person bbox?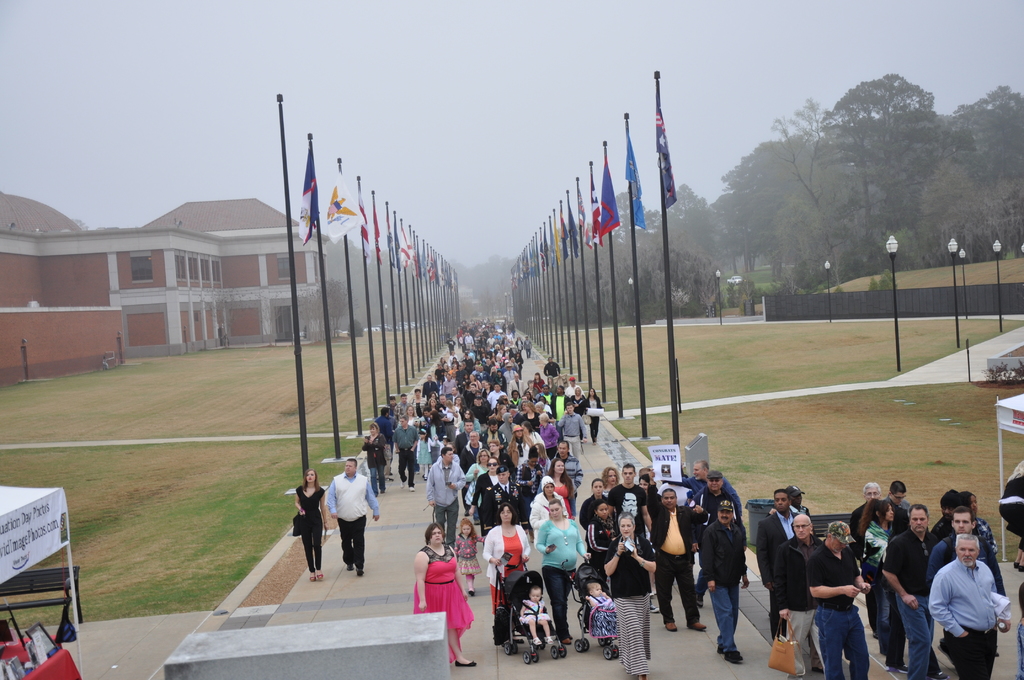
(left=928, top=531, right=1012, bottom=679)
